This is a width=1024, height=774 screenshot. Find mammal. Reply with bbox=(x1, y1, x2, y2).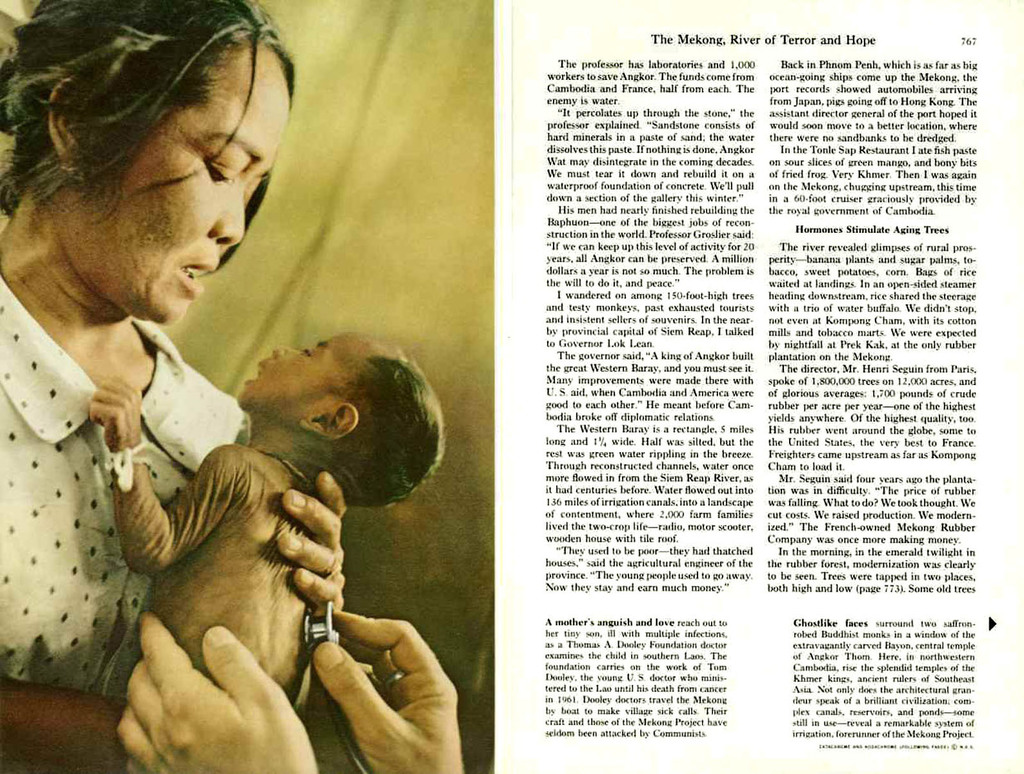
bbox=(115, 608, 458, 773).
